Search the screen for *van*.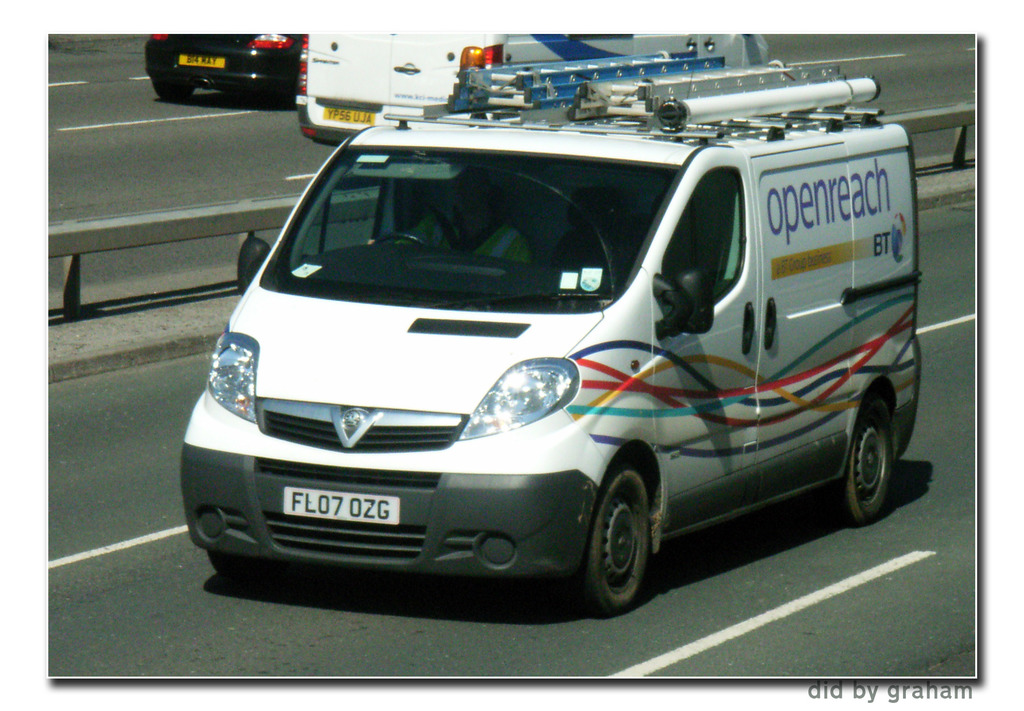
Found at left=295, top=33, right=772, bottom=151.
